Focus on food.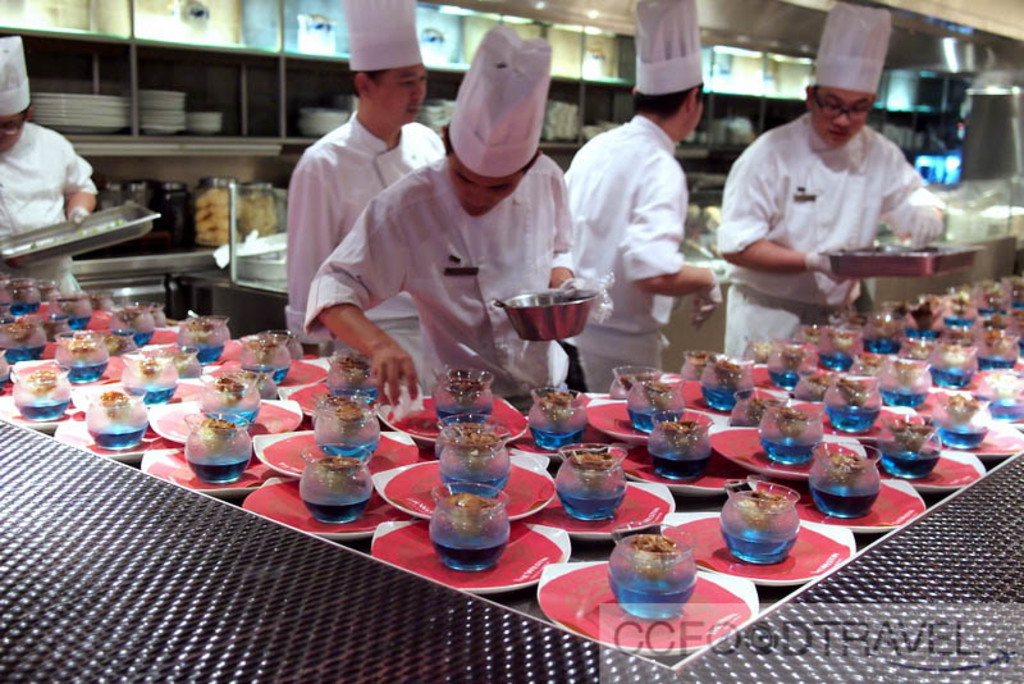
Focused at locate(755, 342, 772, 362).
